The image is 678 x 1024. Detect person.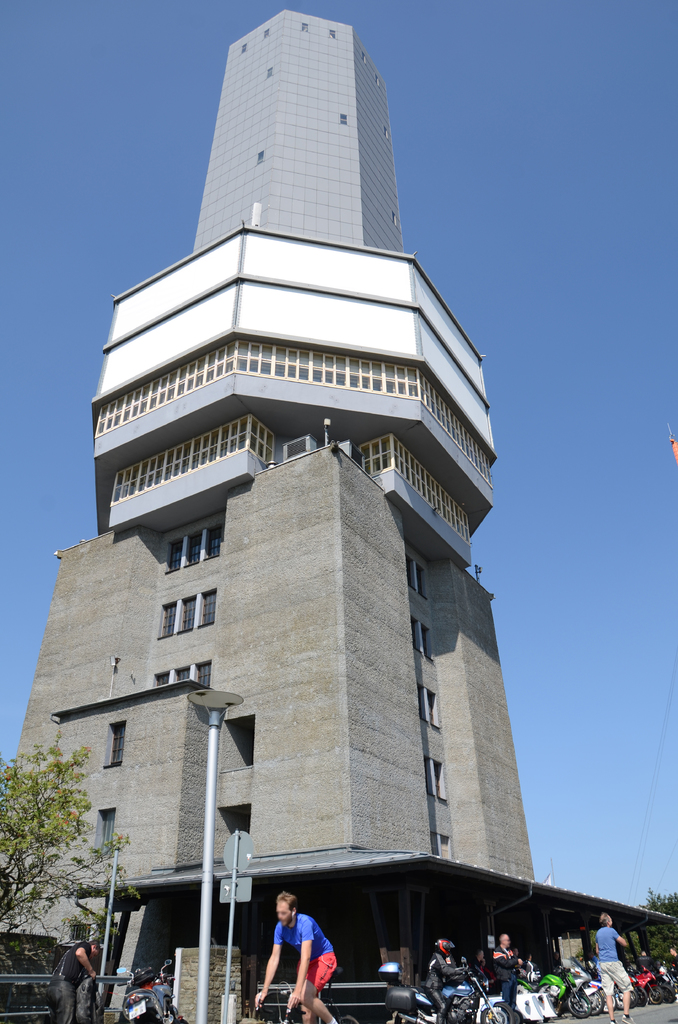
Detection: [left=591, top=914, right=636, bottom=1023].
